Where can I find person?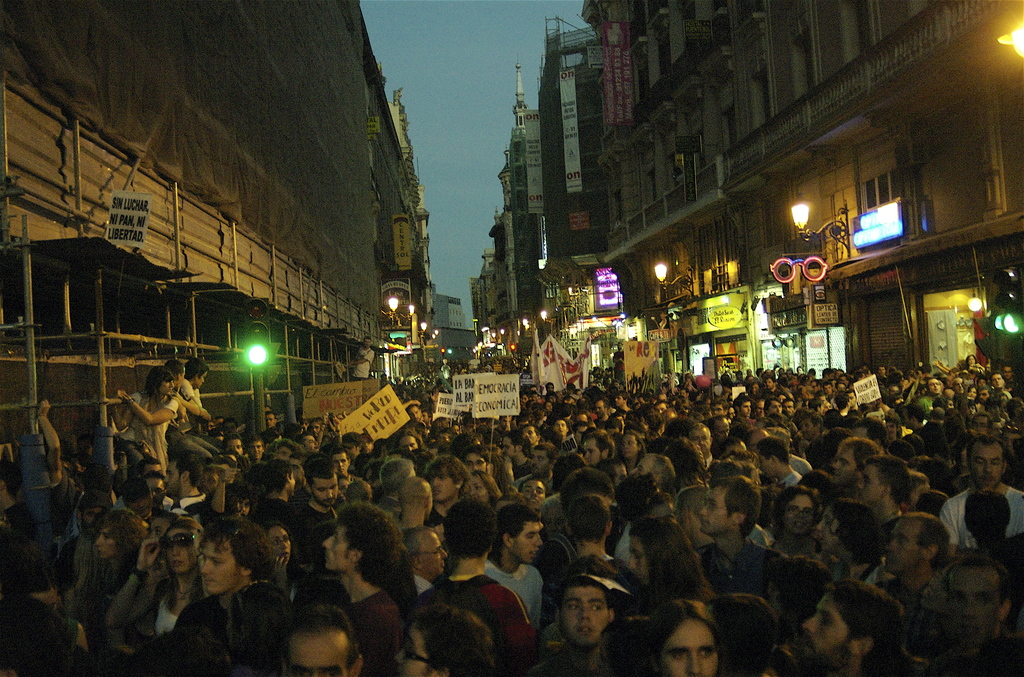
You can find it at pyautogui.locateOnScreen(757, 438, 802, 480).
